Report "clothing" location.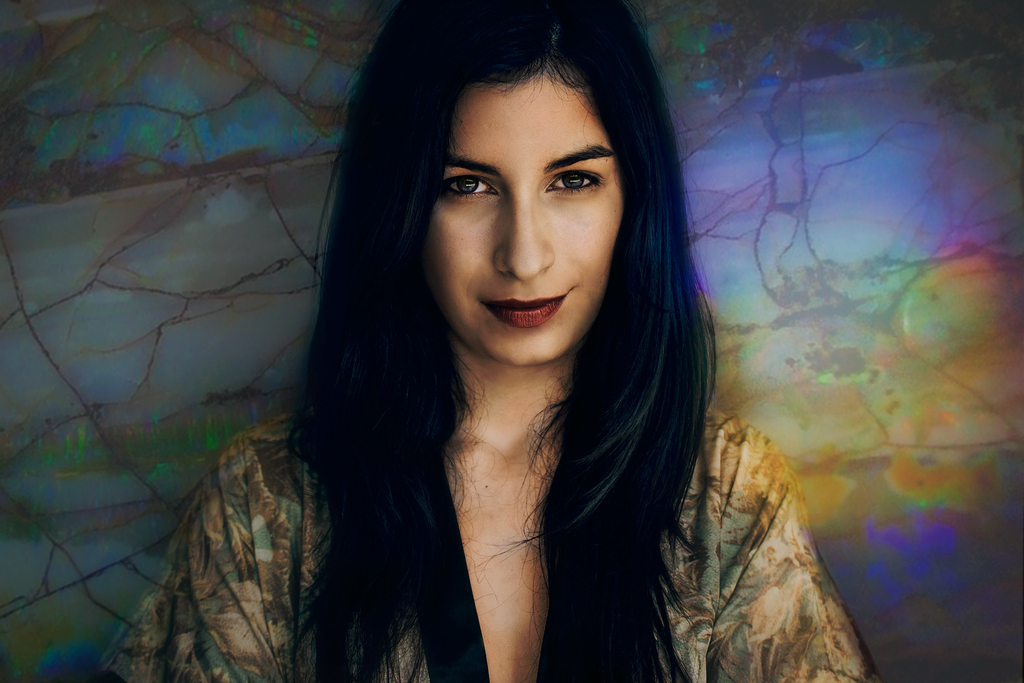
Report: [x1=124, y1=403, x2=872, y2=682].
